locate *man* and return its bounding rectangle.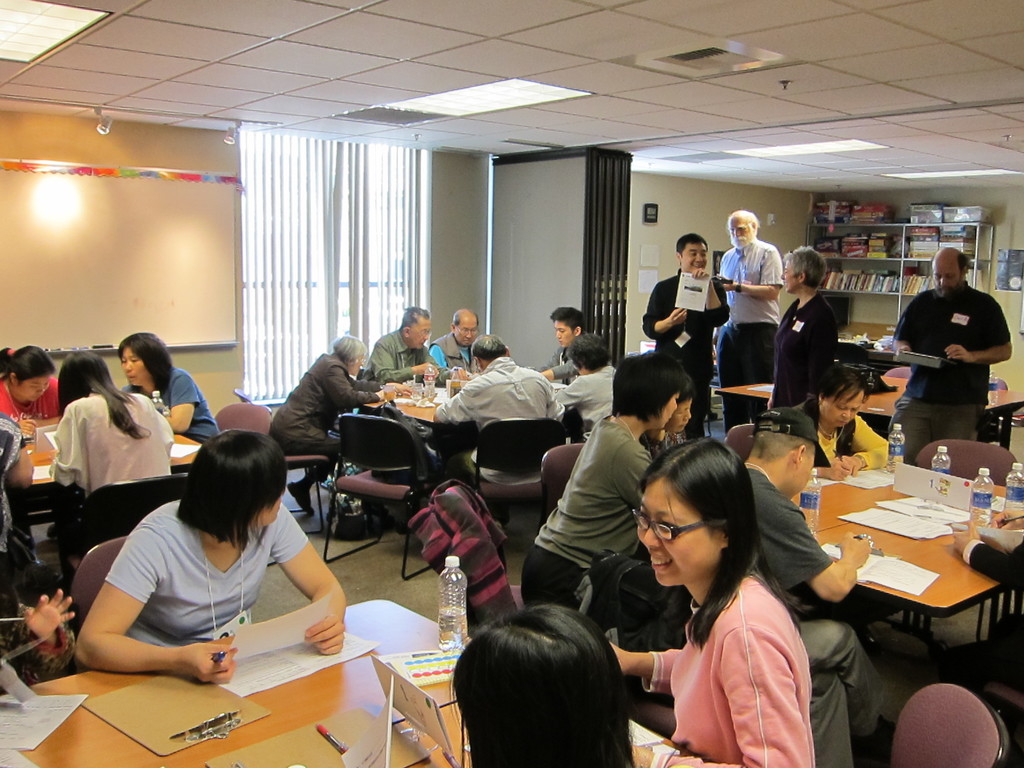
(left=954, top=508, right=1023, bottom=692).
